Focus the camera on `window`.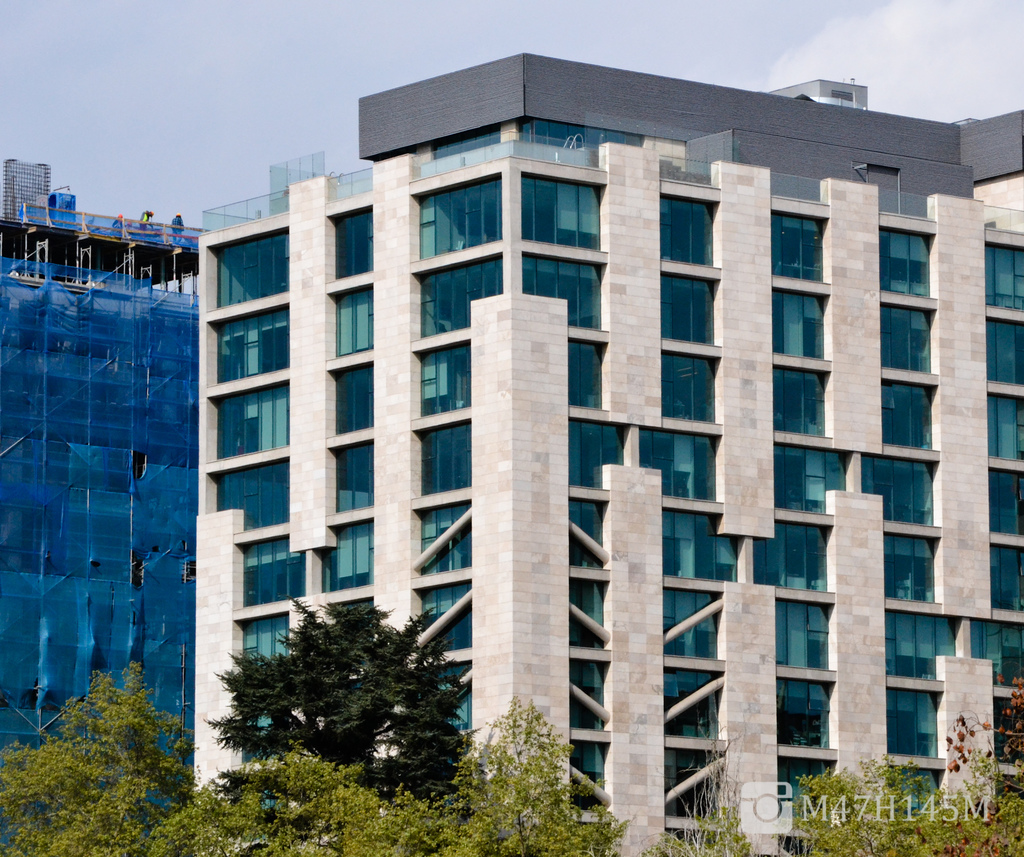
Focus region: (414, 662, 473, 775).
